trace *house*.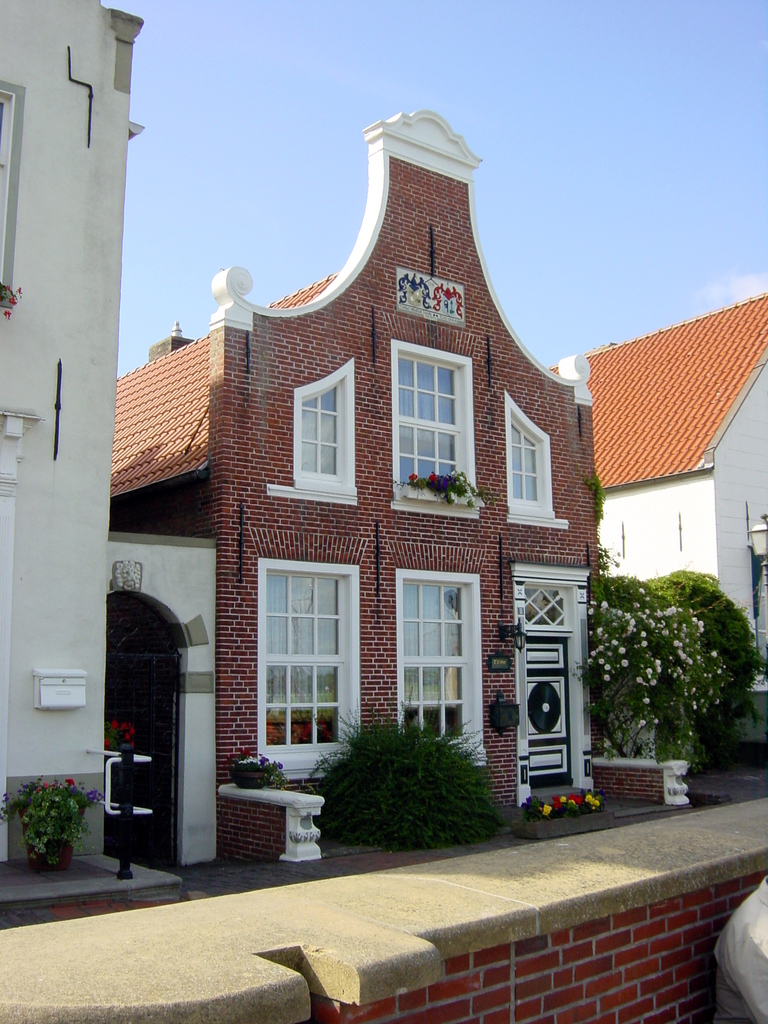
Traced to [left=110, top=97, right=685, bottom=862].
